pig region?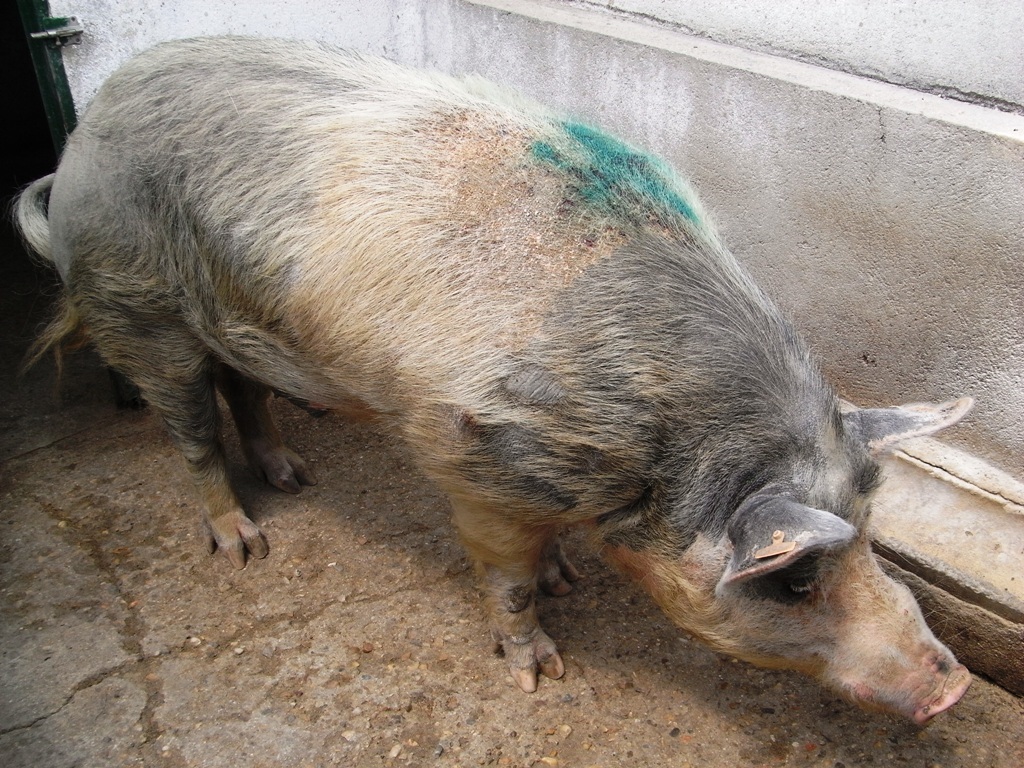
rect(8, 34, 970, 729)
